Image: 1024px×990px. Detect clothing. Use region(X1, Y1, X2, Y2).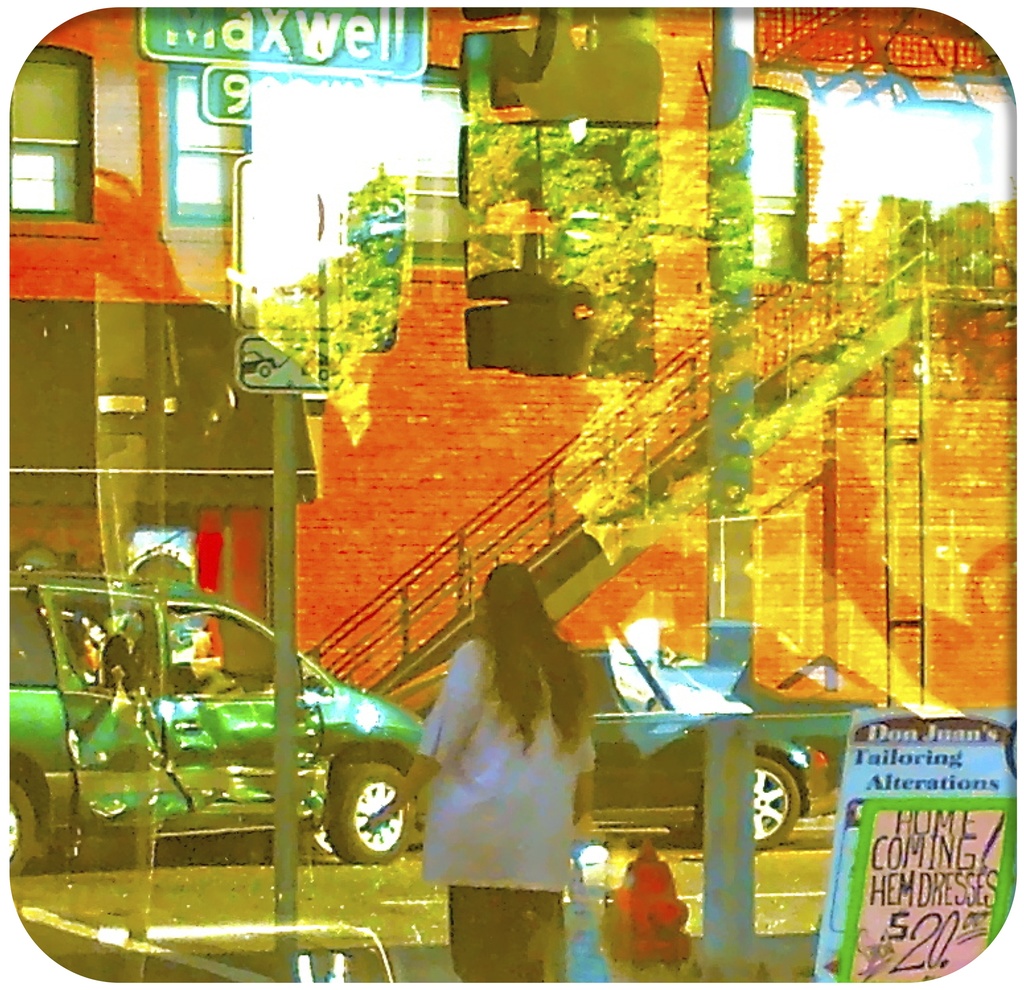
region(396, 631, 614, 898).
